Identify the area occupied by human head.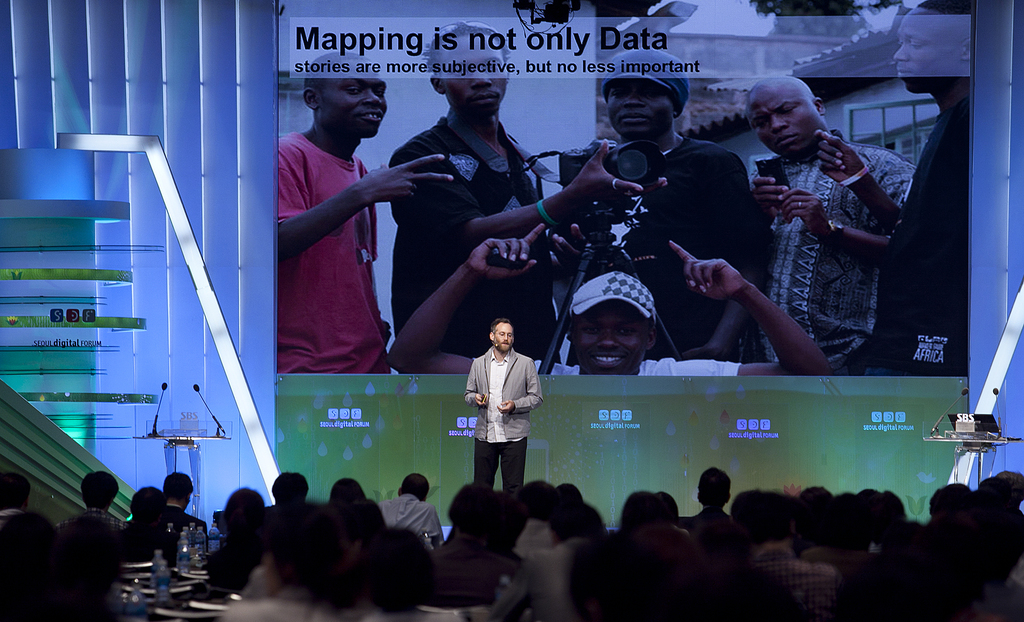
Area: 132/487/166/525.
